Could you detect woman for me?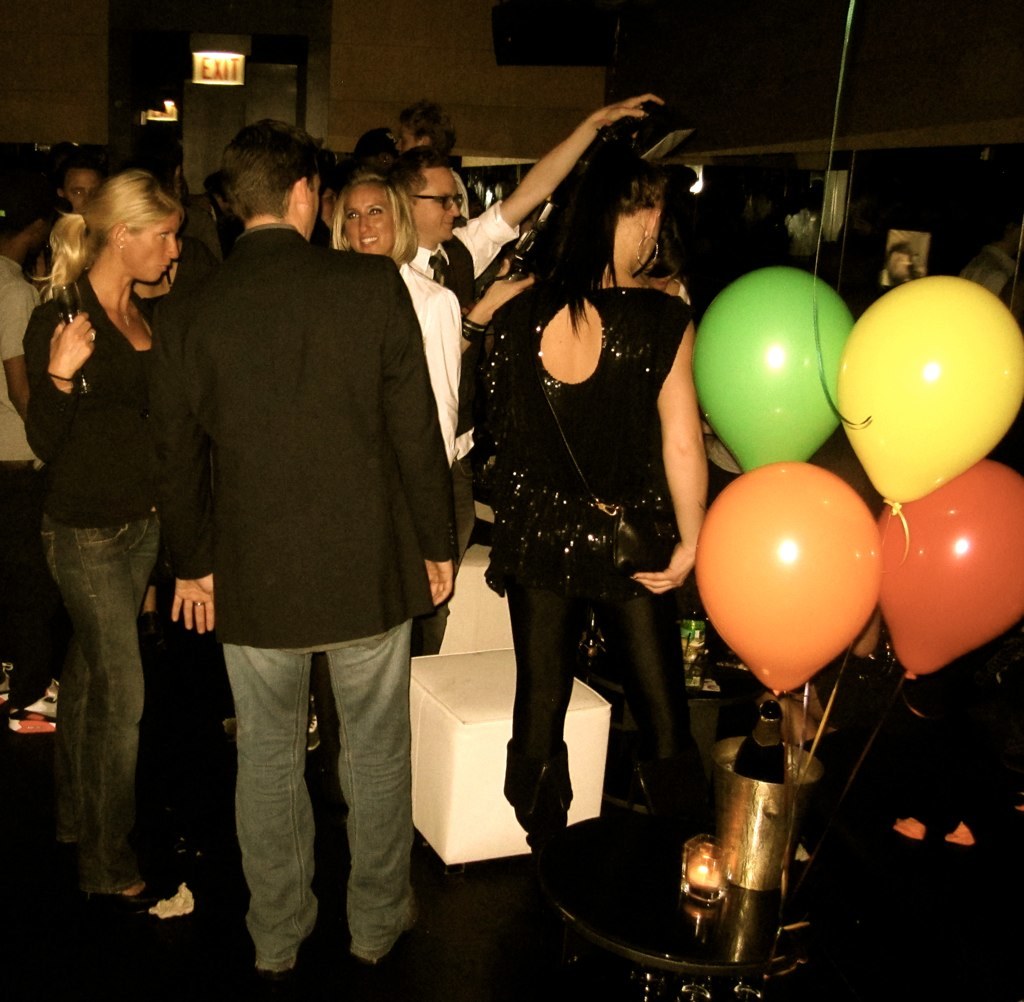
Detection result: crop(320, 167, 475, 487).
